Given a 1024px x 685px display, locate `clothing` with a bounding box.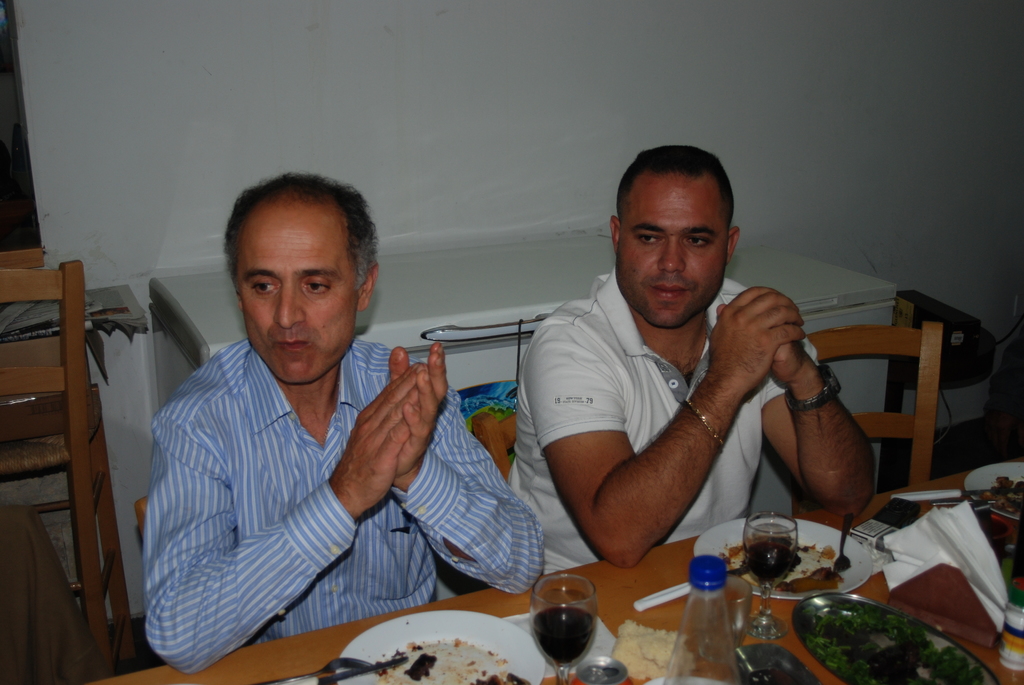
Located: left=510, top=266, right=825, bottom=583.
